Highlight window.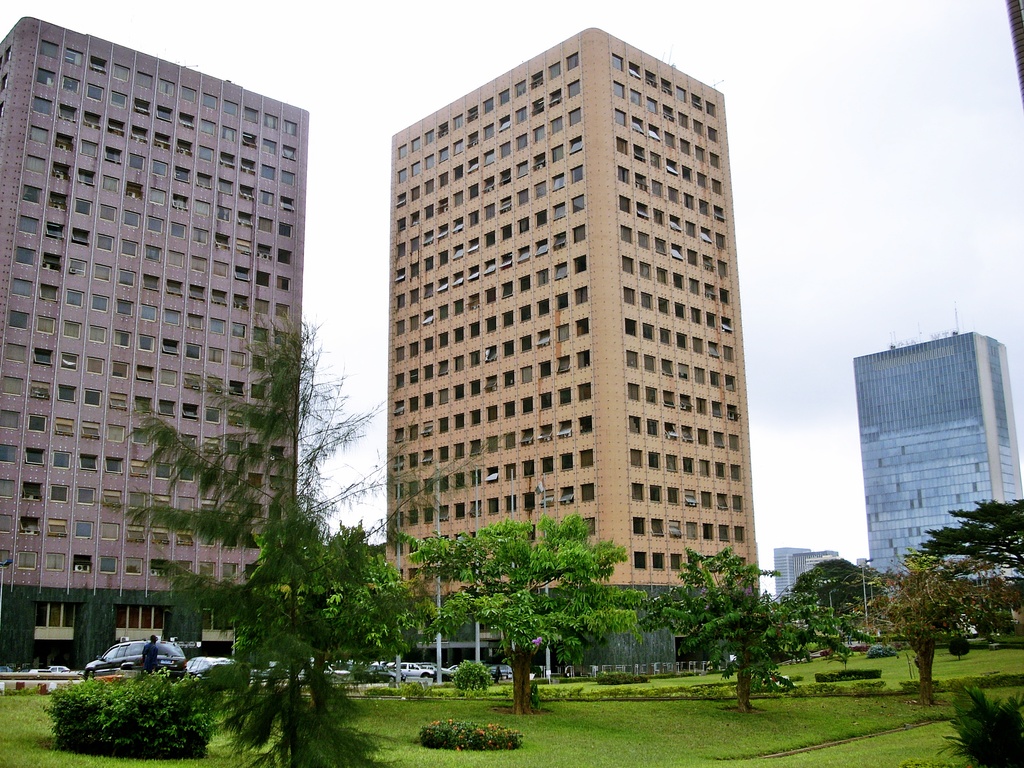
Highlighted region: [104,175,117,191].
